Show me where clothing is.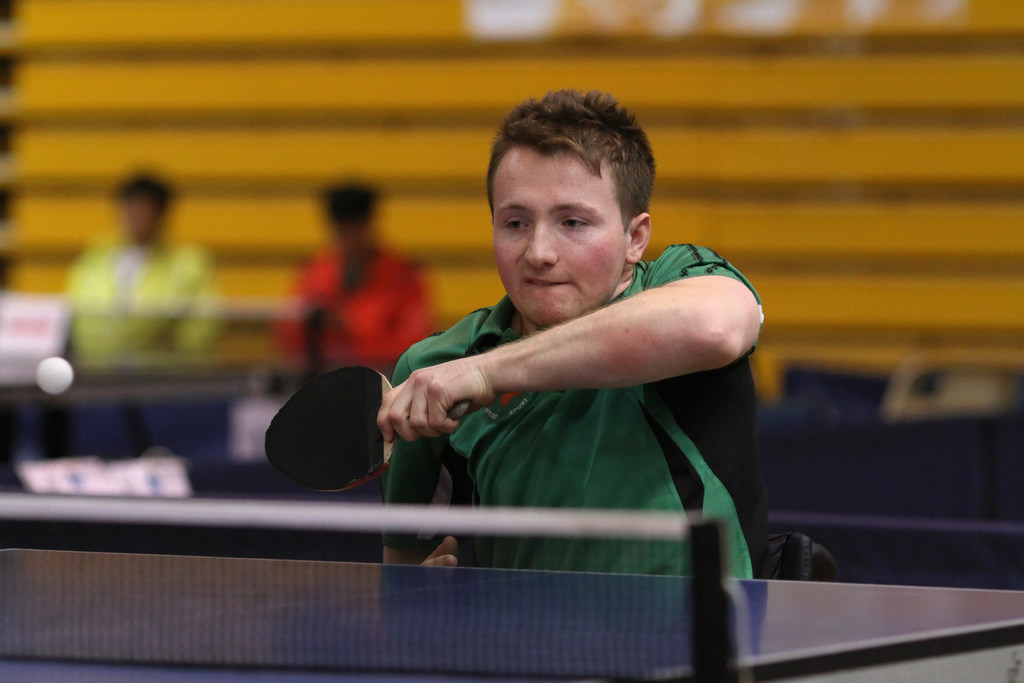
clothing is at left=376, top=244, right=771, bottom=583.
